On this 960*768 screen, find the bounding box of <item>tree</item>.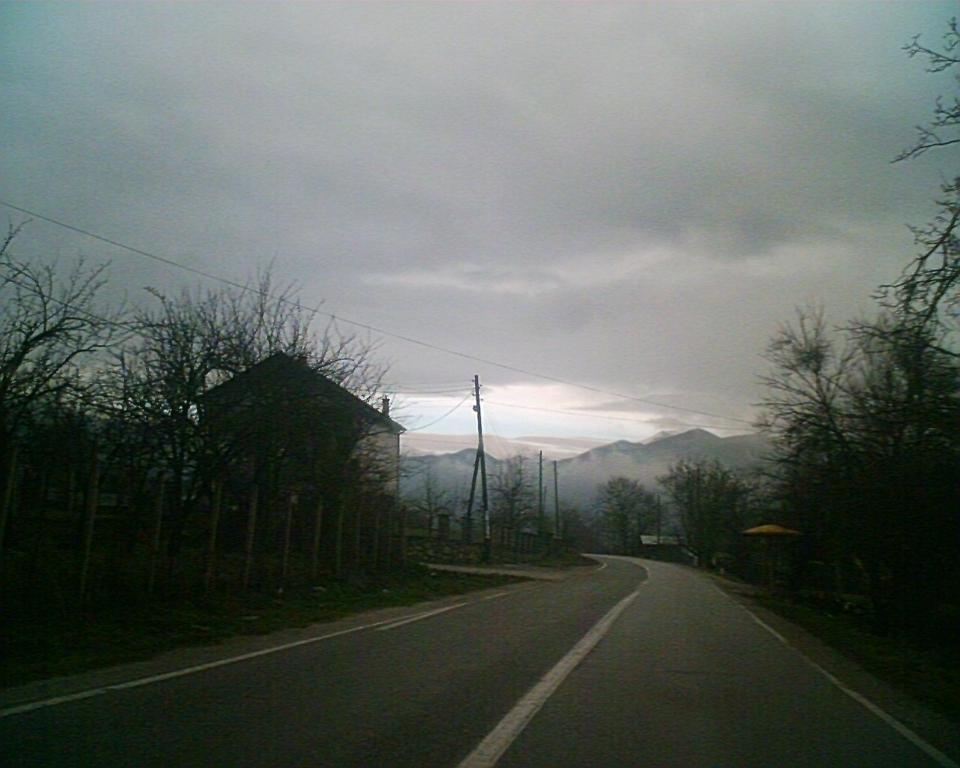
Bounding box: bbox(666, 447, 763, 583).
